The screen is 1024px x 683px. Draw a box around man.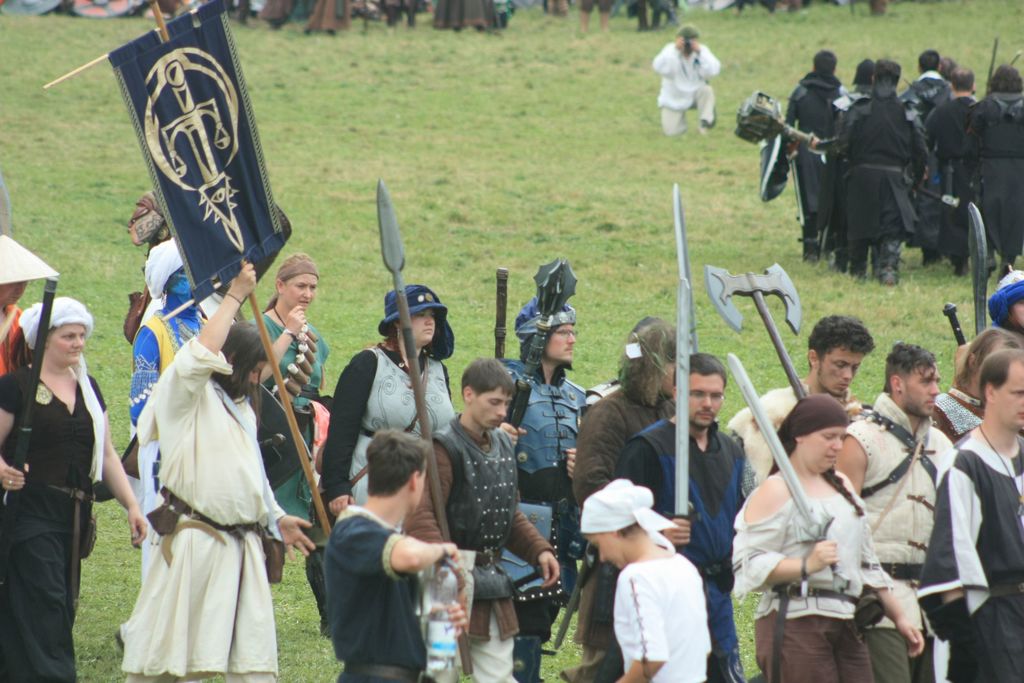
x1=648 y1=19 x2=724 y2=137.
